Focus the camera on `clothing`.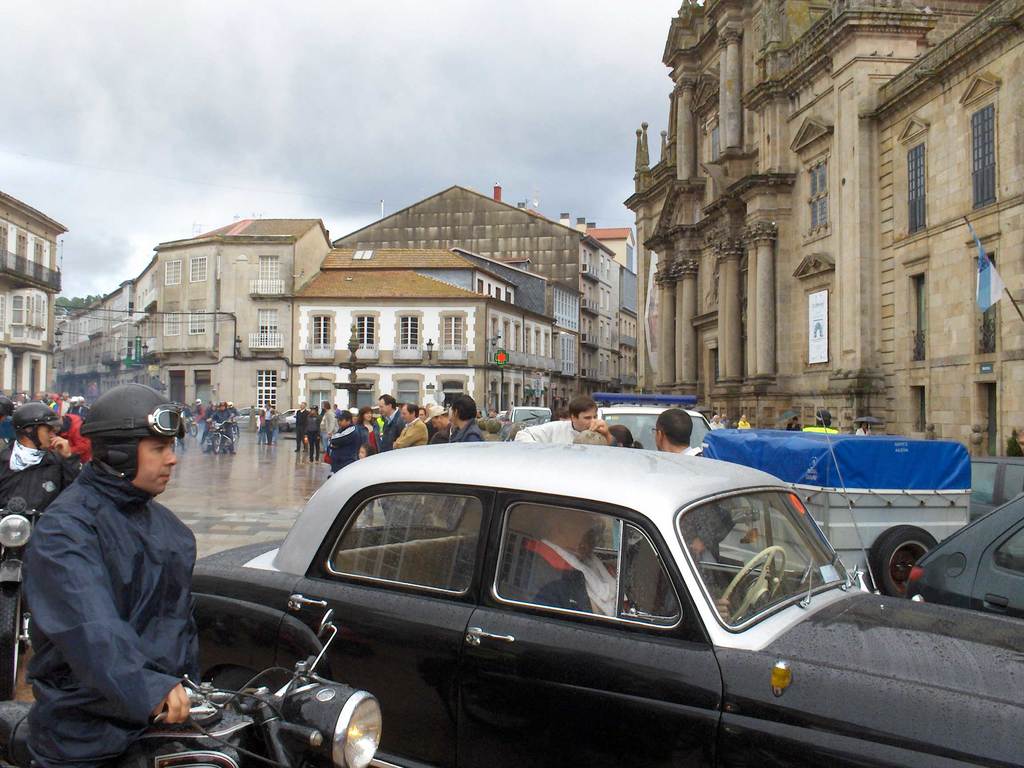
Focus region: (296,409,312,454).
